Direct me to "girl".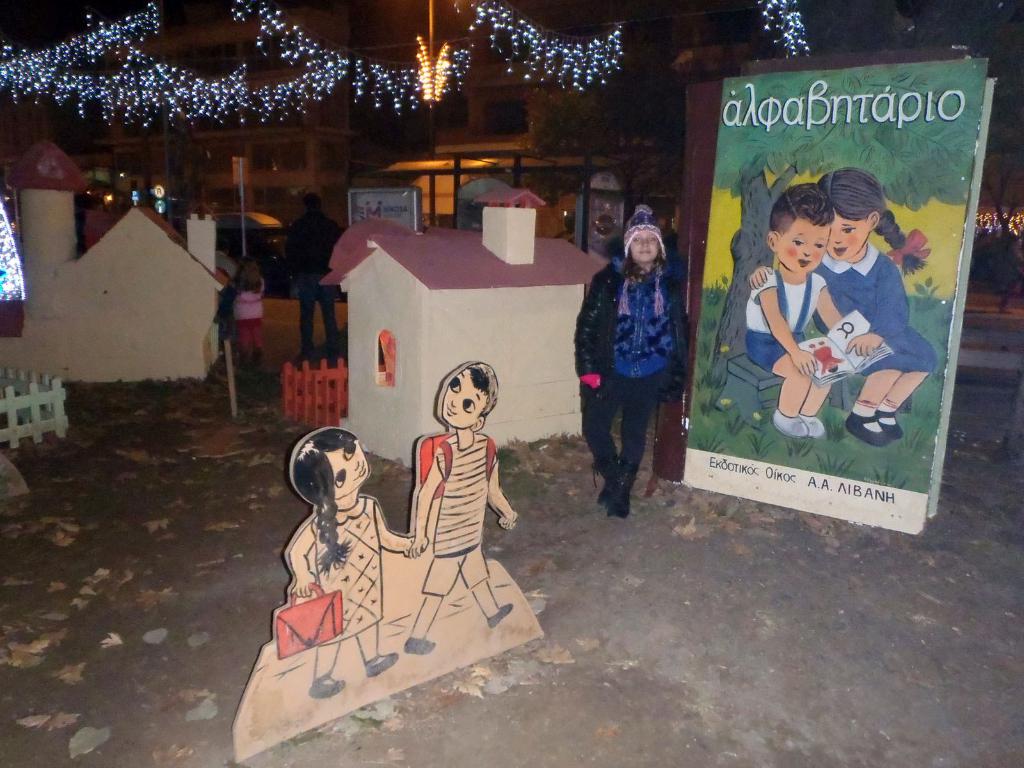
Direction: l=231, t=253, r=264, b=370.
